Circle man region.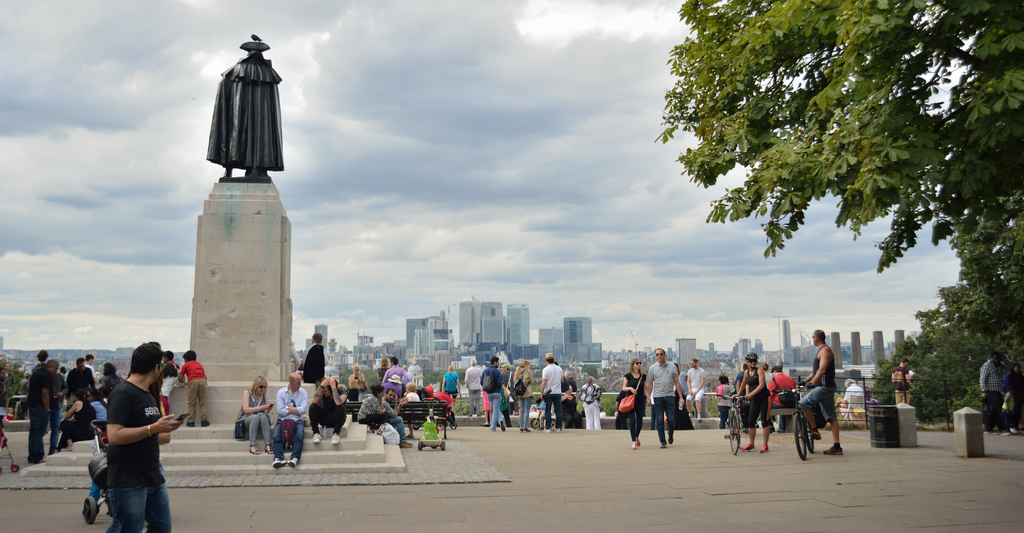
Region: <region>305, 372, 349, 449</region>.
